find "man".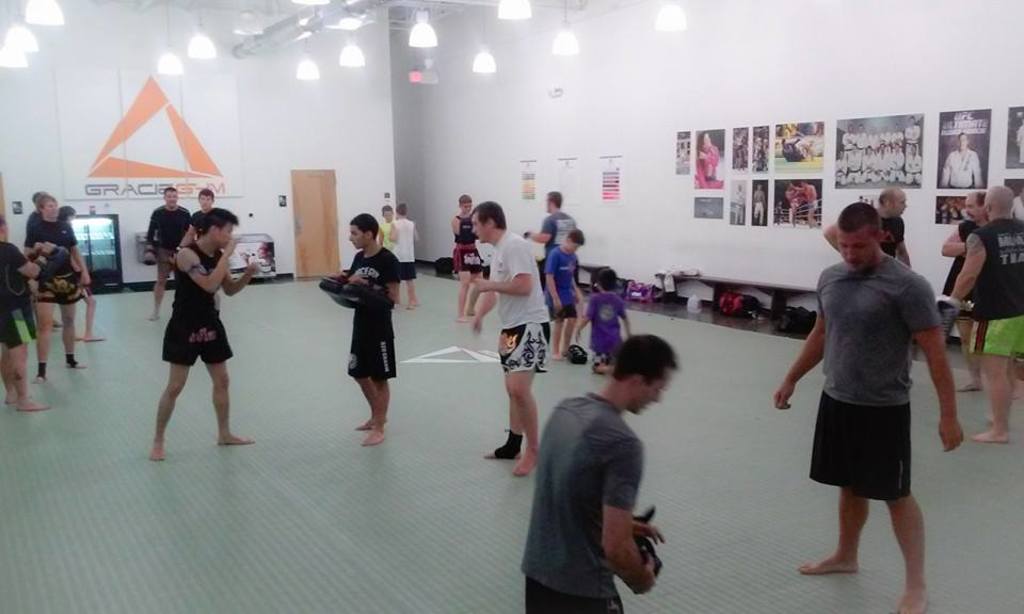
939 190 997 395.
